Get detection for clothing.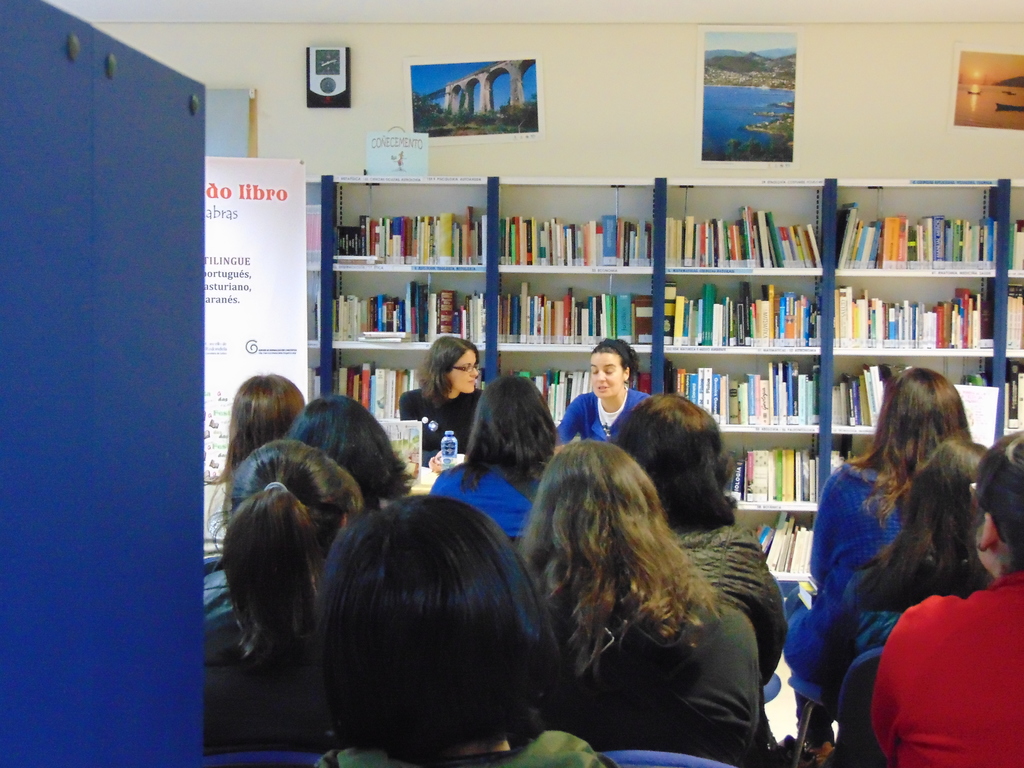
Detection: {"left": 399, "top": 385, "right": 491, "bottom": 472}.
